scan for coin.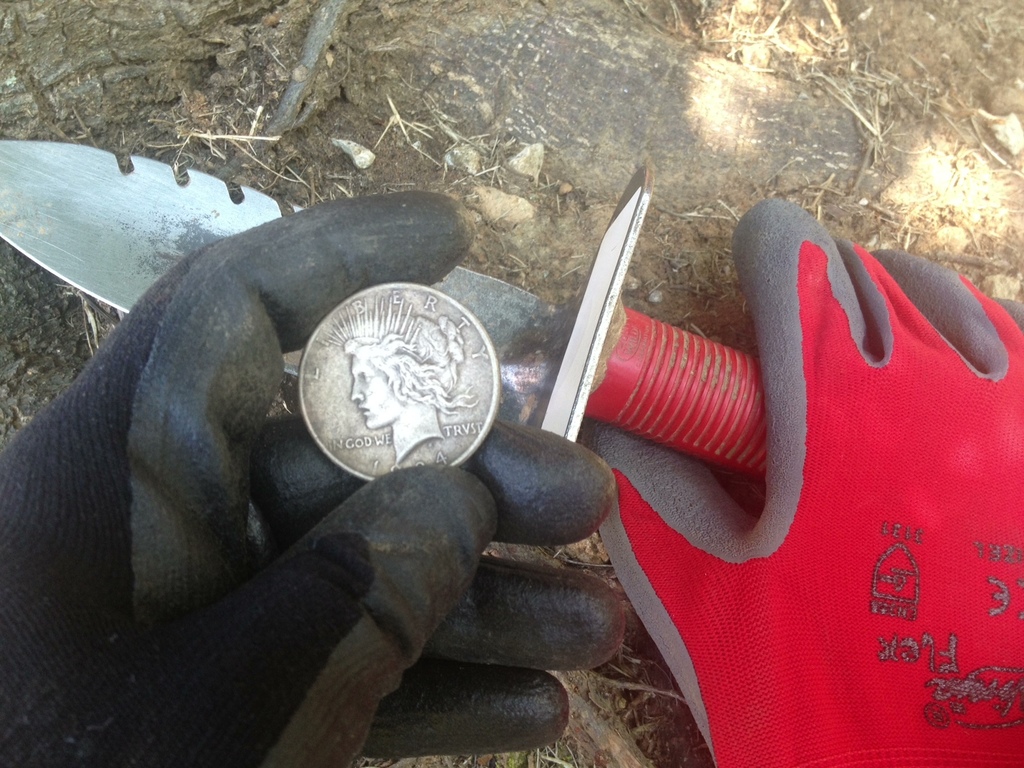
Scan result: BBox(294, 281, 502, 483).
